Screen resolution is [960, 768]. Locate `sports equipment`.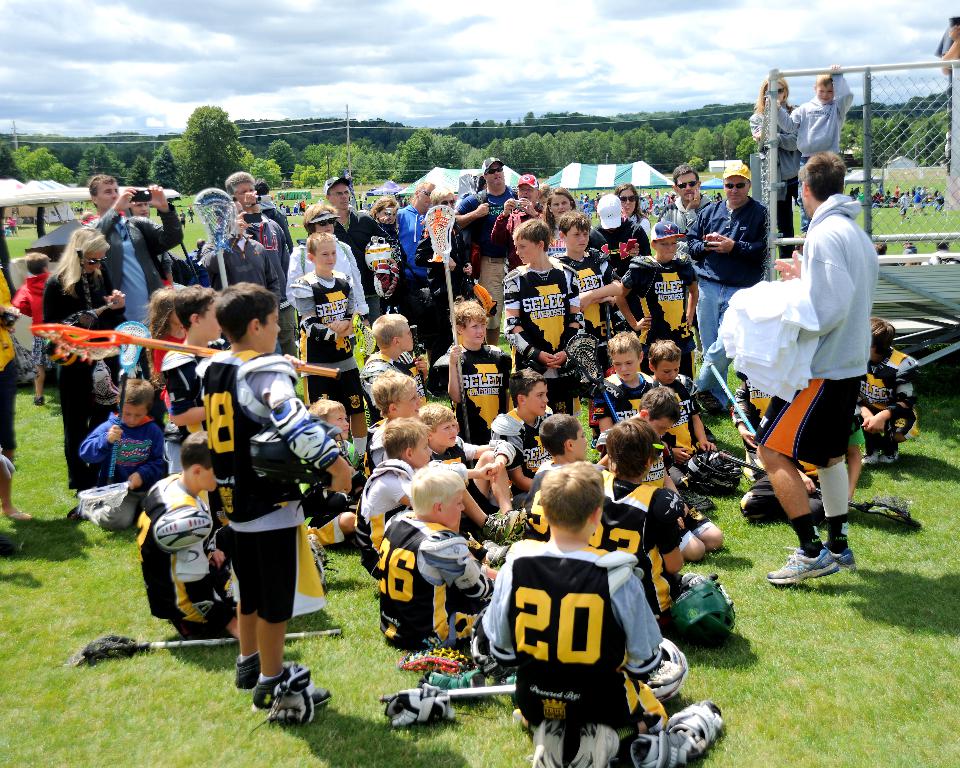
bbox(107, 322, 155, 484).
